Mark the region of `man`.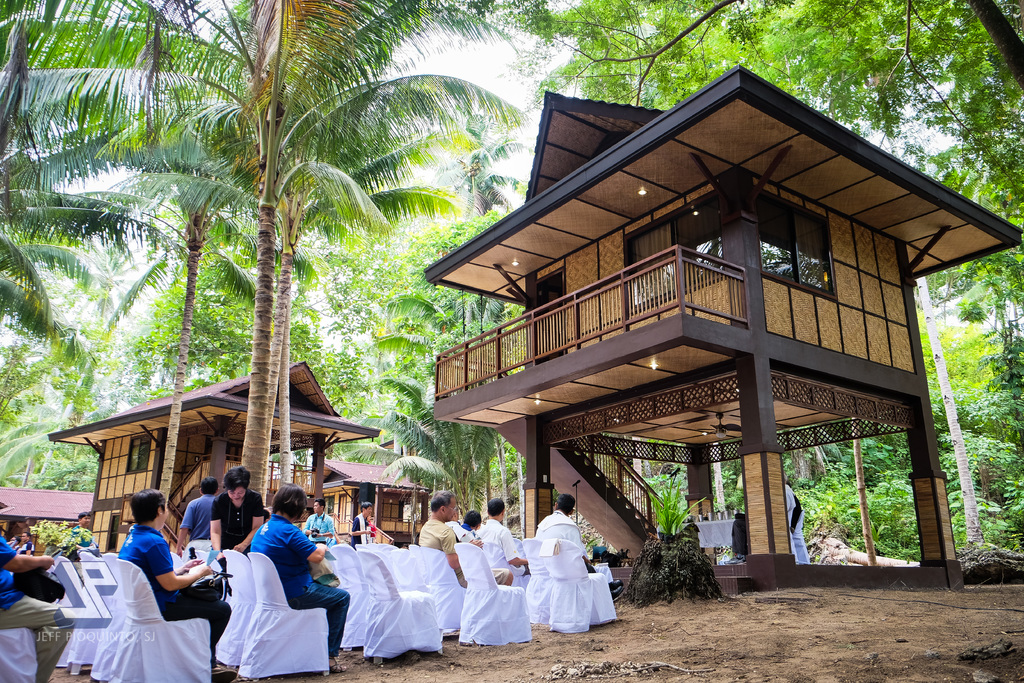
Region: detection(476, 499, 532, 577).
